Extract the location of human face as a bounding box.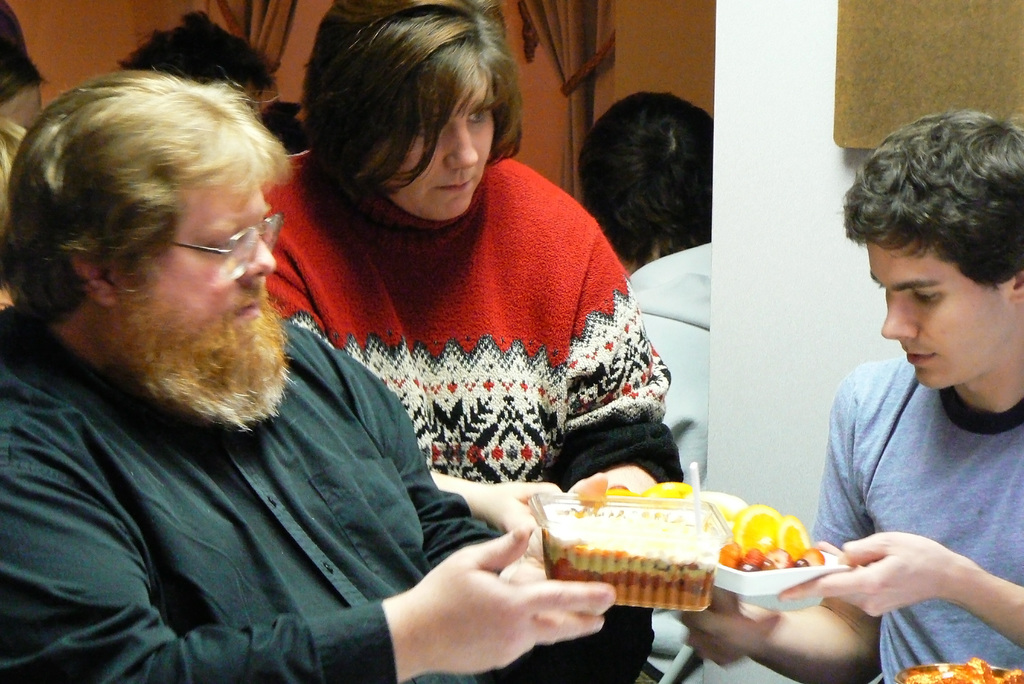
detection(110, 188, 289, 420).
